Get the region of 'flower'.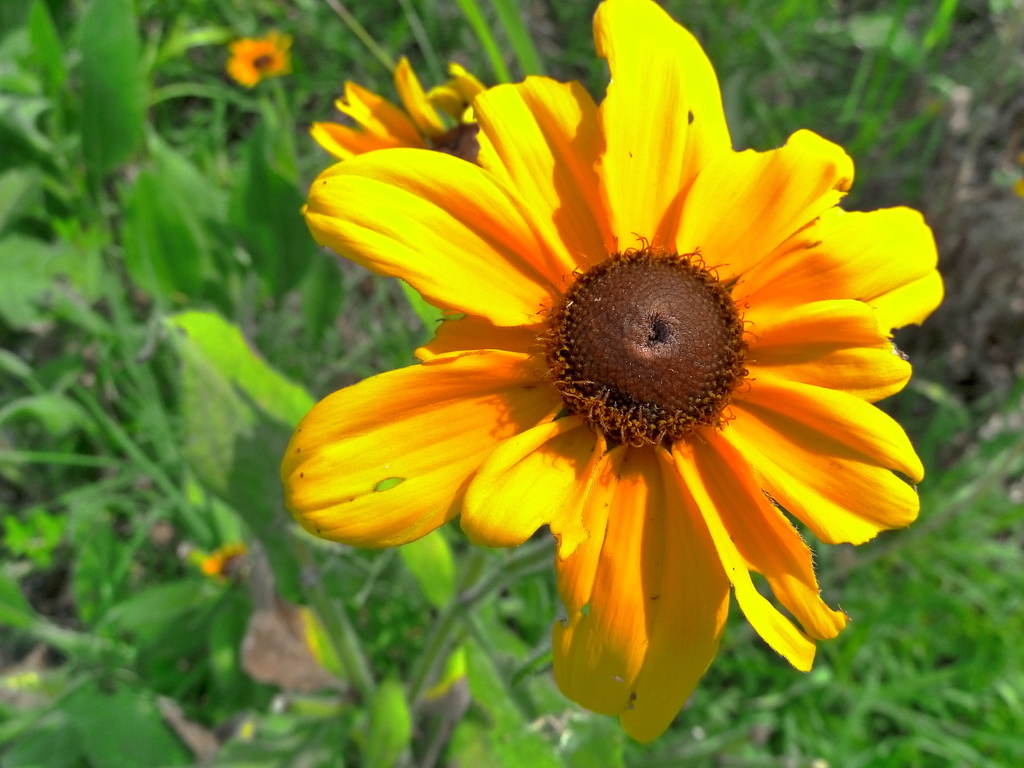
rect(223, 24, 292, 90).
